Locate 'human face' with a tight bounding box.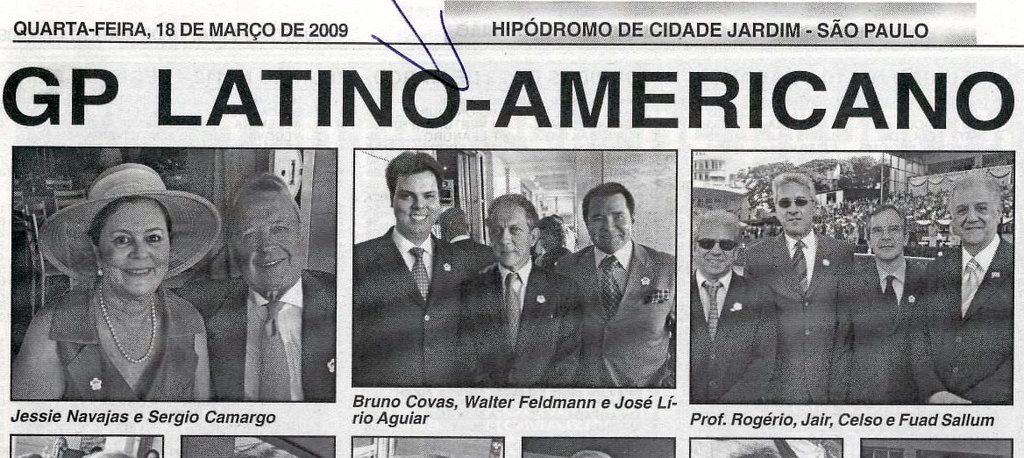
[x1=775, y1=177, x2=819, y2=236].
